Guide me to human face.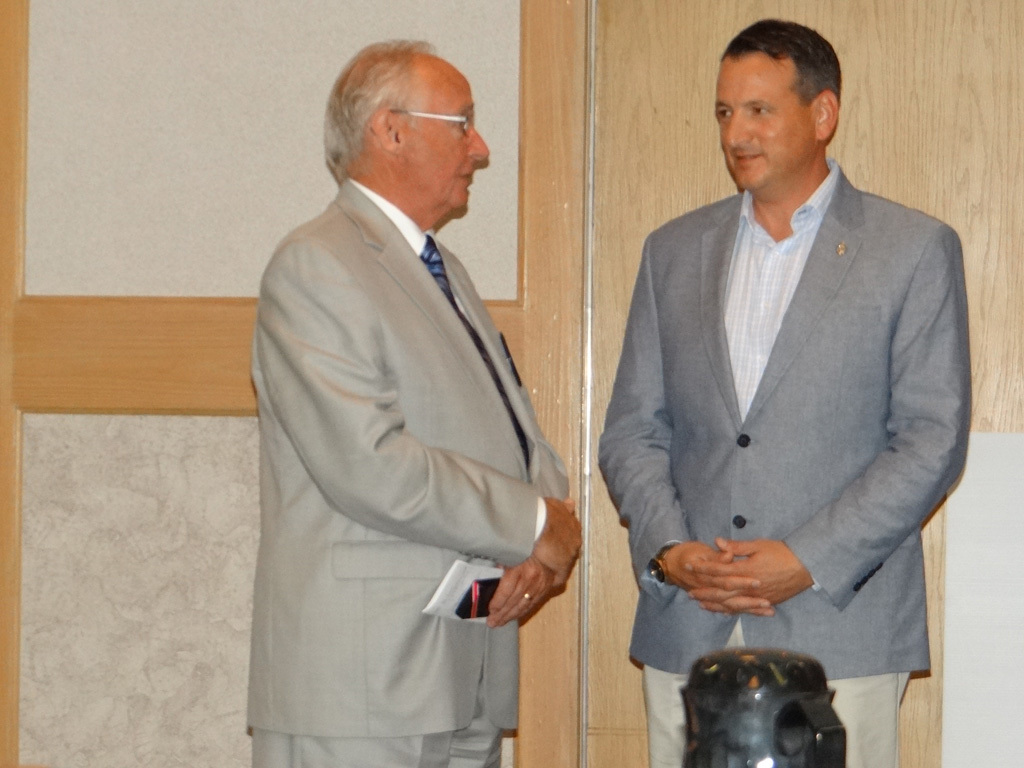
Guidance: Rect(717, 53, 814, 191).
